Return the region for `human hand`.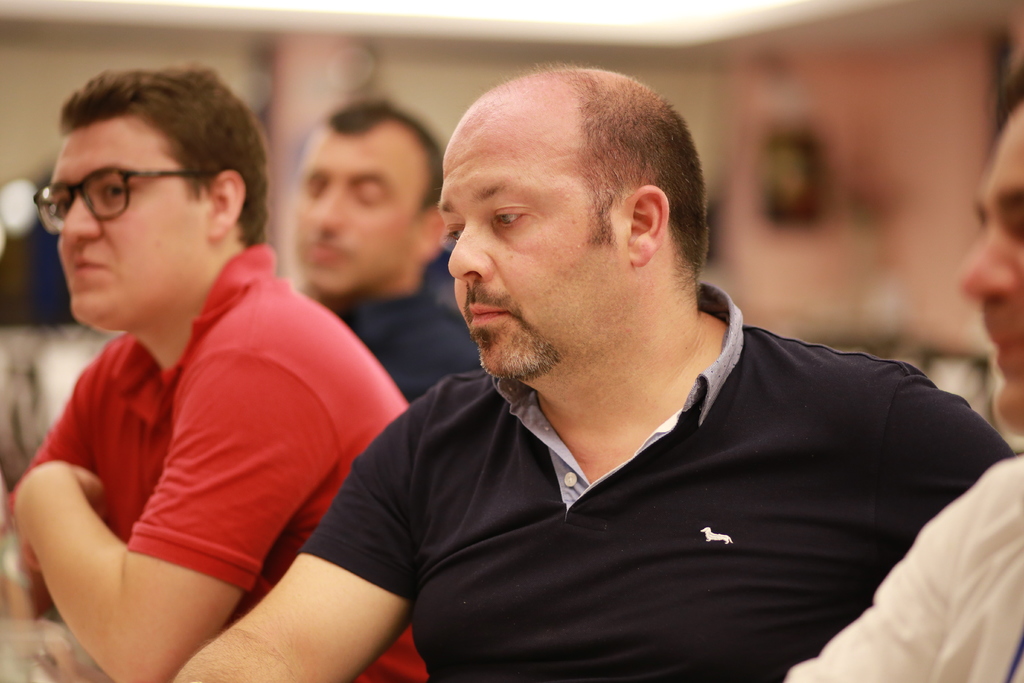
Rect(25, 484, 105, 557).
